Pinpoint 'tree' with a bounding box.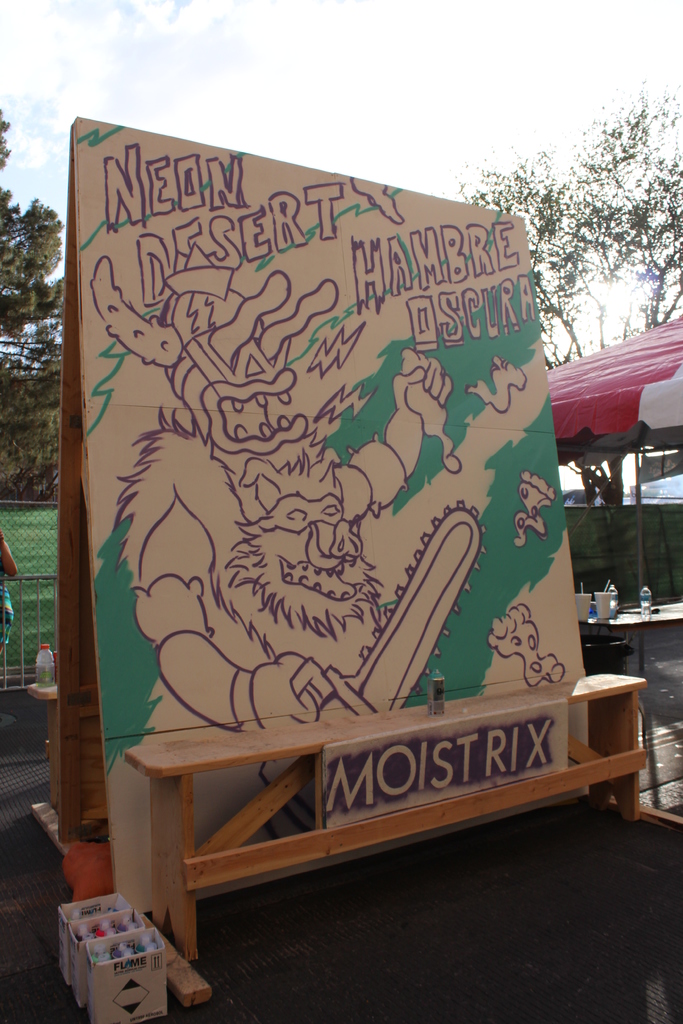
<region>470, 84, 682, 513</region>.
